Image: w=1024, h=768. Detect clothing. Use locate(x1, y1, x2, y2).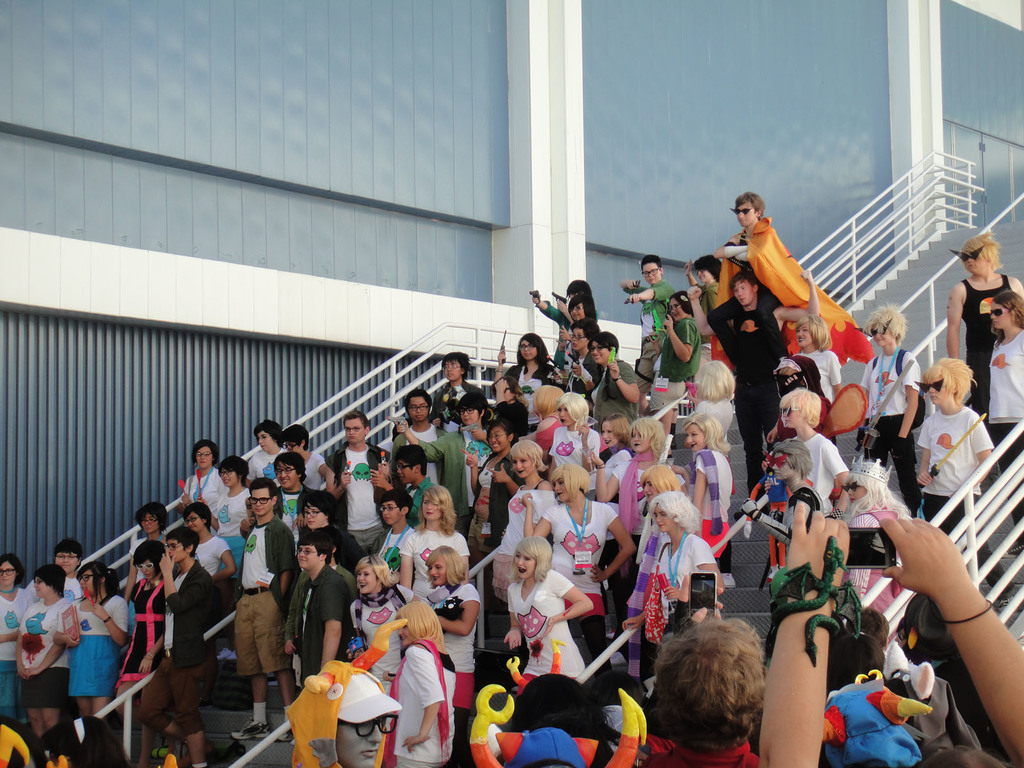
locate(509, 573, 586, 696).
